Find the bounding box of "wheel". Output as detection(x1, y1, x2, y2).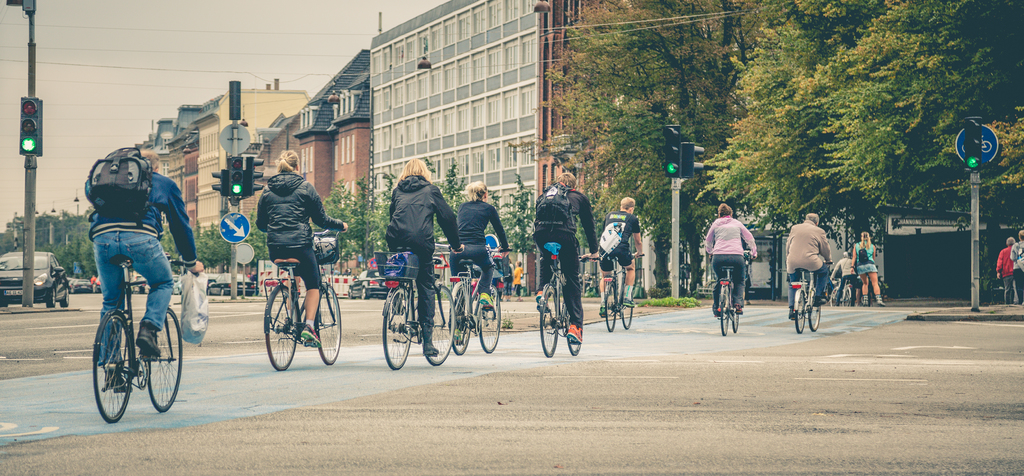
detection(623, 303, 632, 329).
